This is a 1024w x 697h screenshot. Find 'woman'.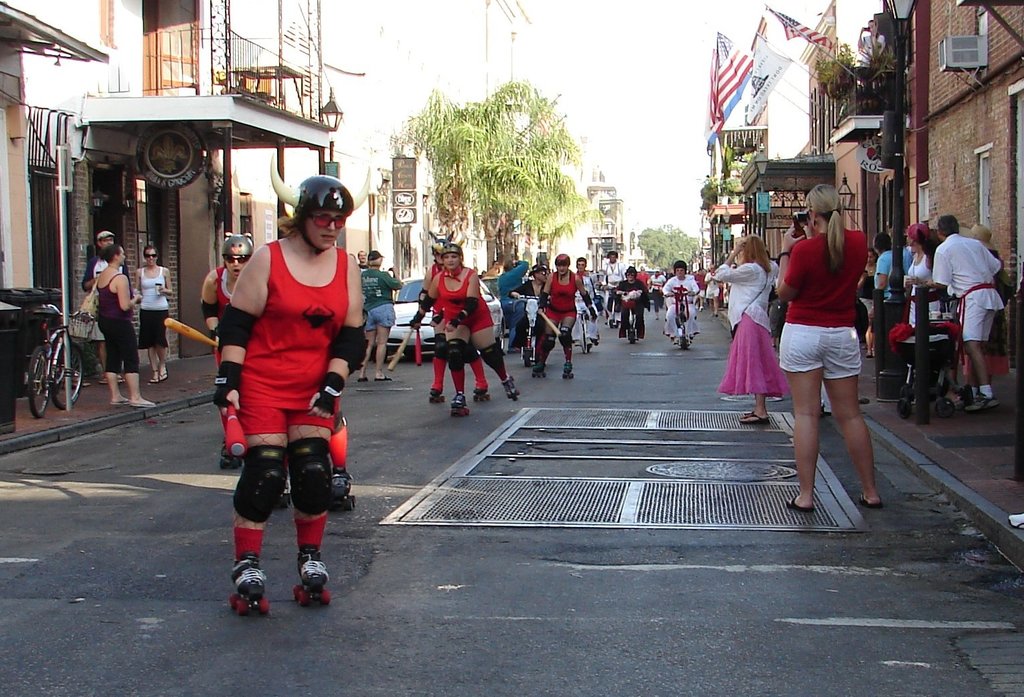
Bounding box: left=900, top=220, right=952, bottom=396.
